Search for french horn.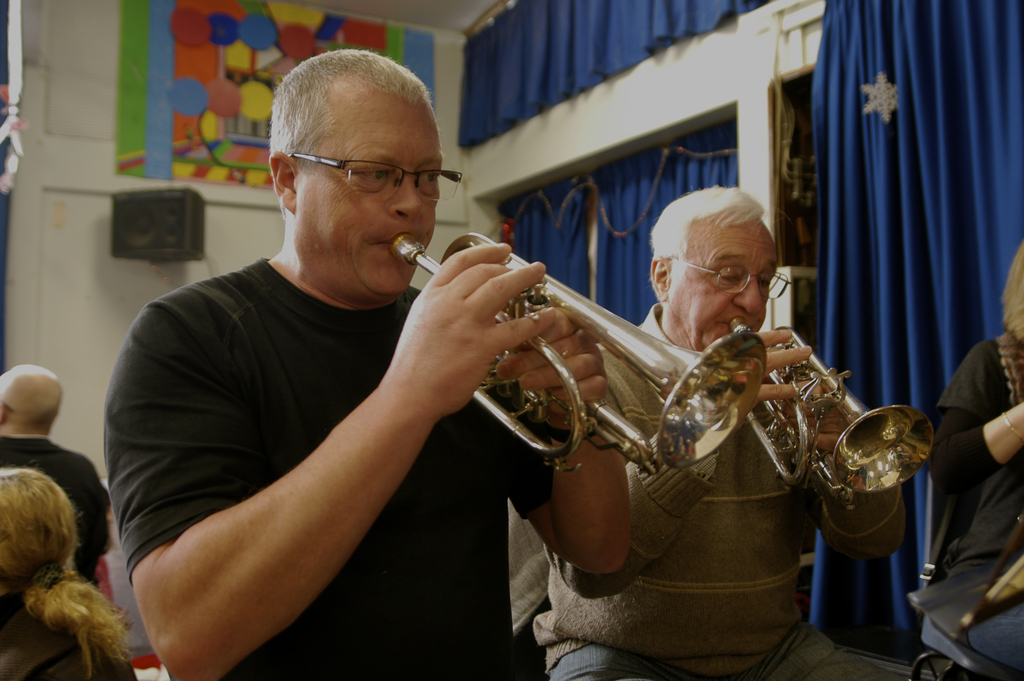
Found at Rect(729, 304, 927, 509).
